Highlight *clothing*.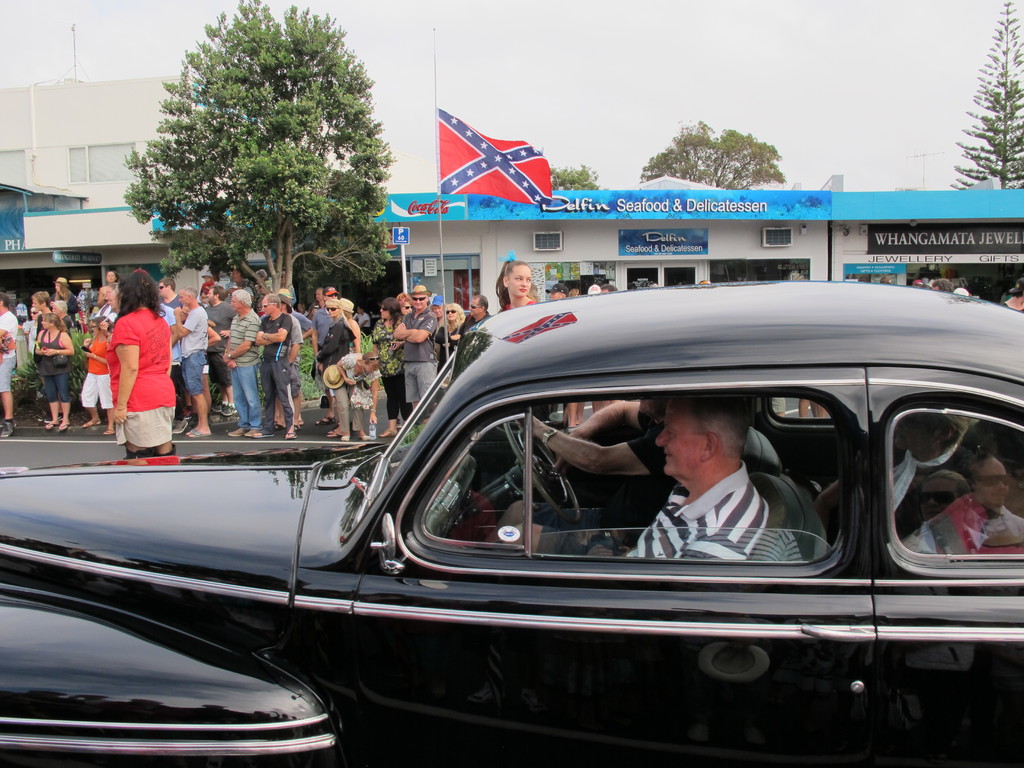
Highlighted region: (202,280,217,295).
